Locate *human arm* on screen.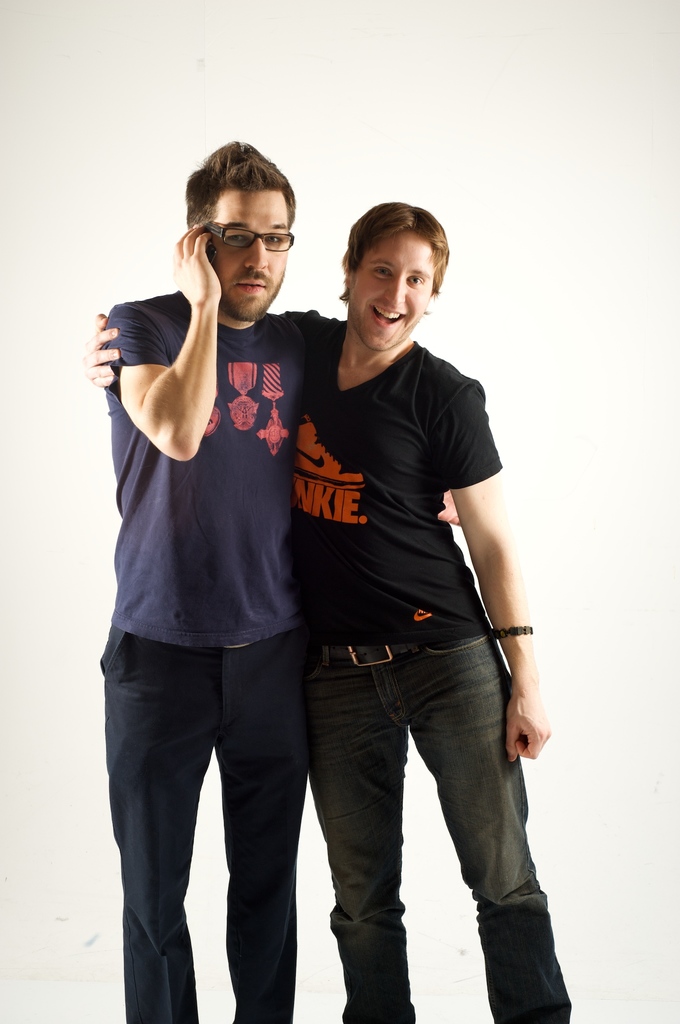
On screen at x1=93, y1=288, x2=228, y2=465.
